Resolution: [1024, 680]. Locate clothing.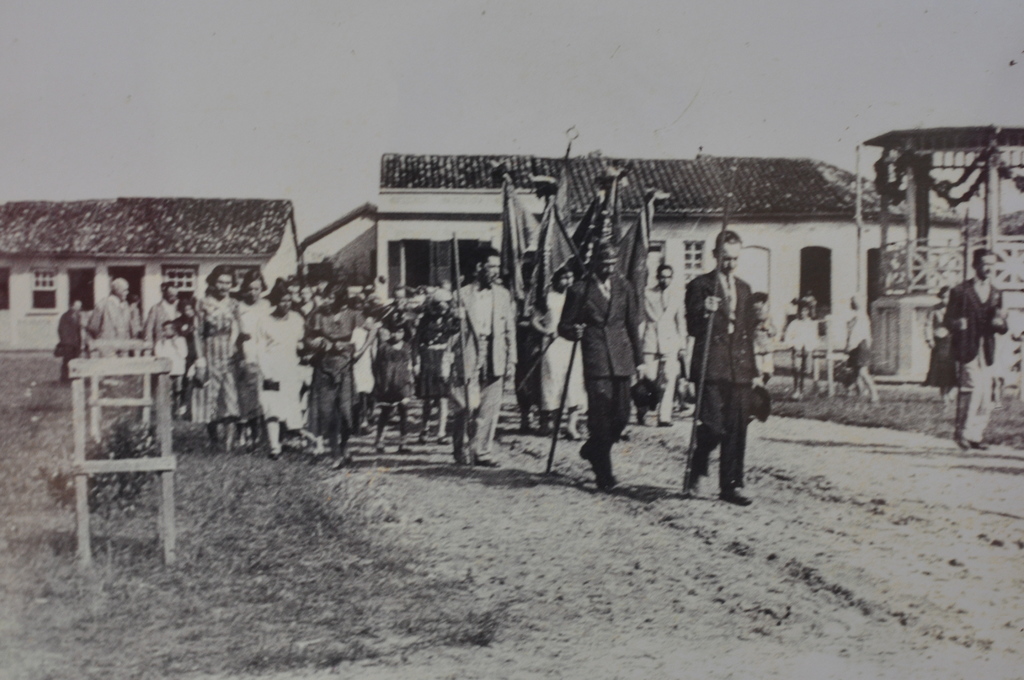
539, 283, 591, 412.
